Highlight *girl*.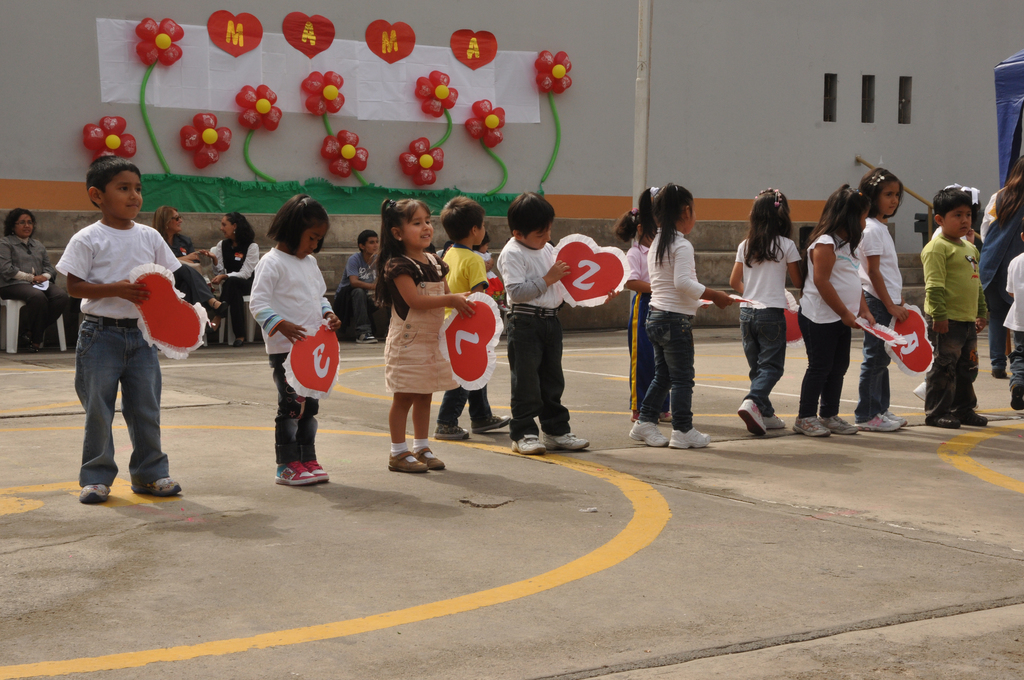
Highlighted region: bbox=(612, 210, 675, 424).
